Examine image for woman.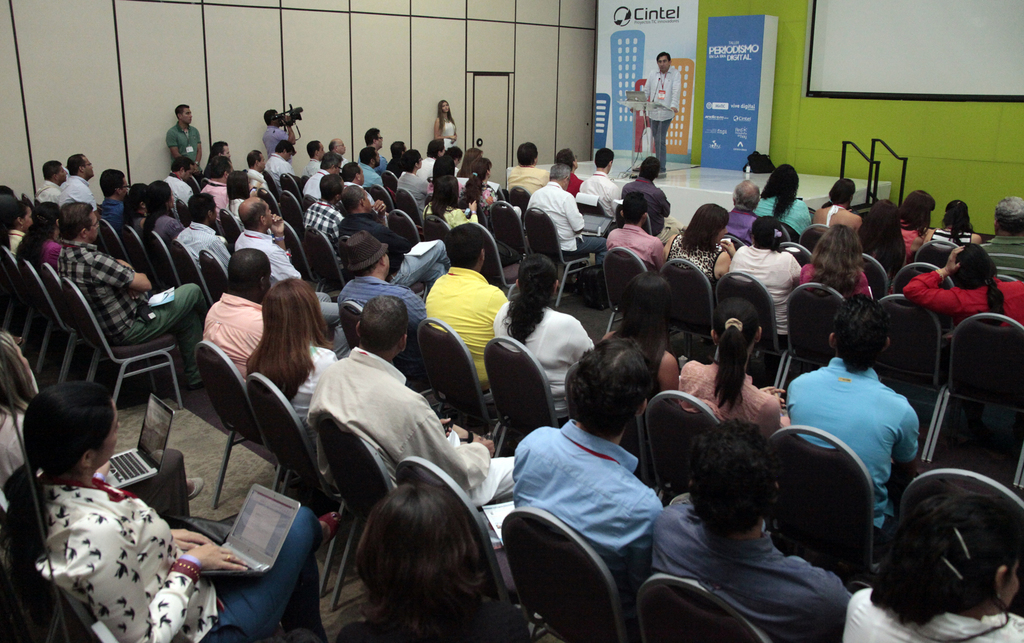
Examination result: bbox=[795, 223, 871, 301].
